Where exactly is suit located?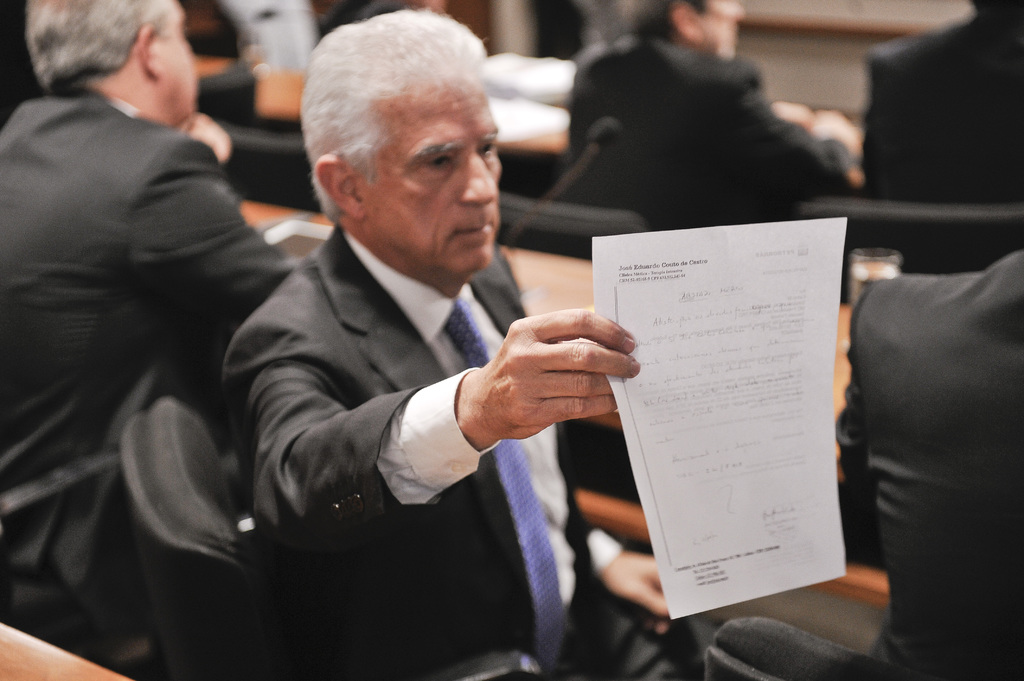
Its bounding box is locate(223, 224, 724, 680).
